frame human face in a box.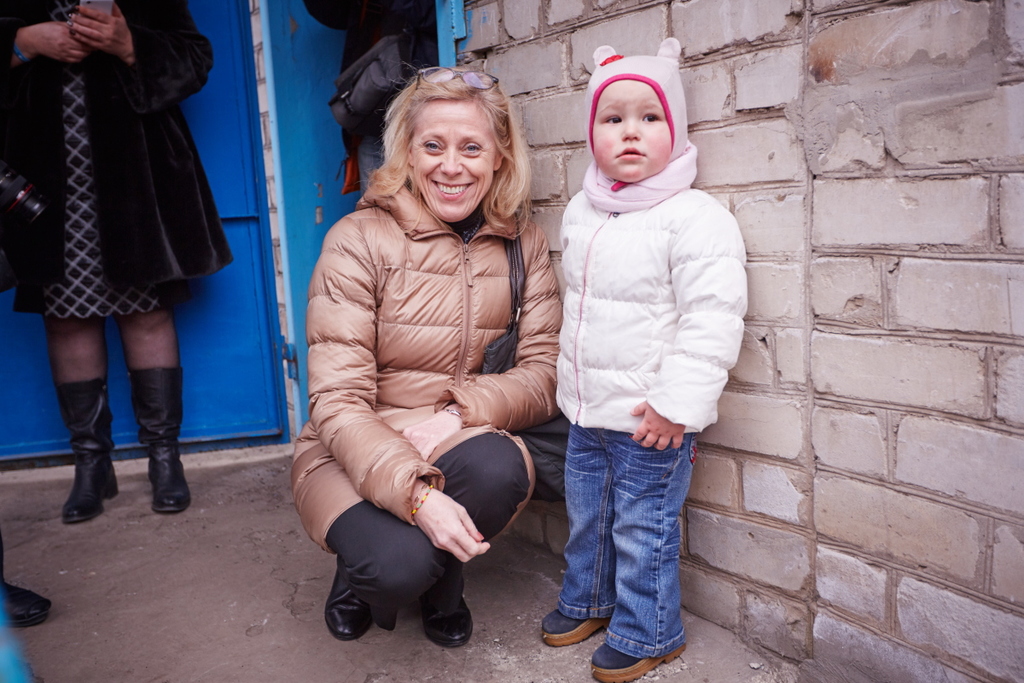
<bbox>595, 85, 674, 182</bbox>.
